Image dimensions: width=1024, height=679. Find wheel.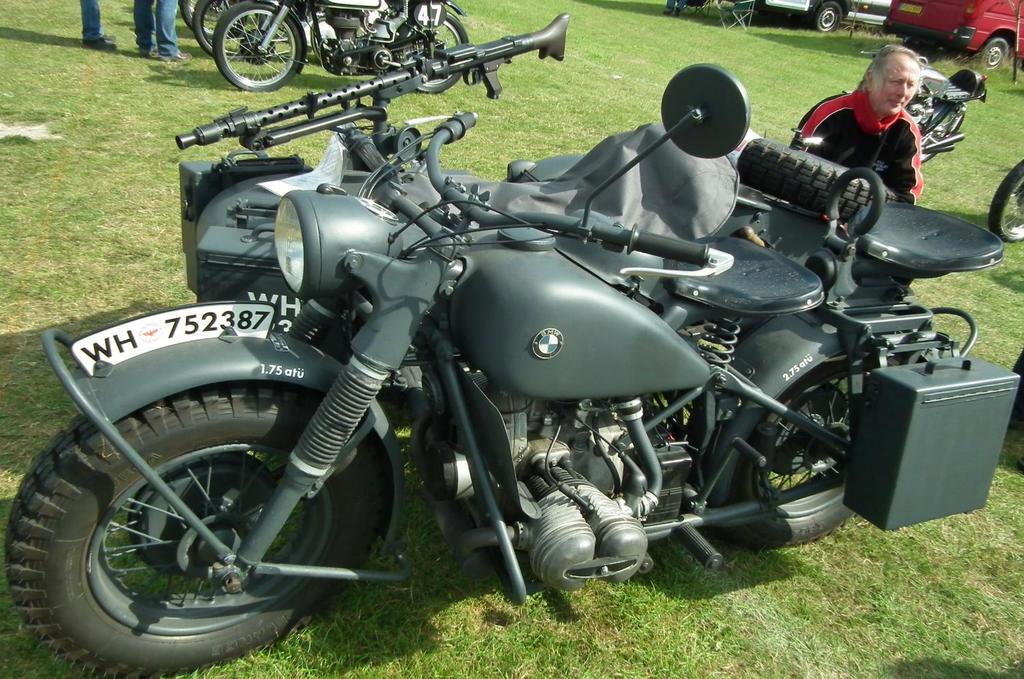
214:4:300:91.
